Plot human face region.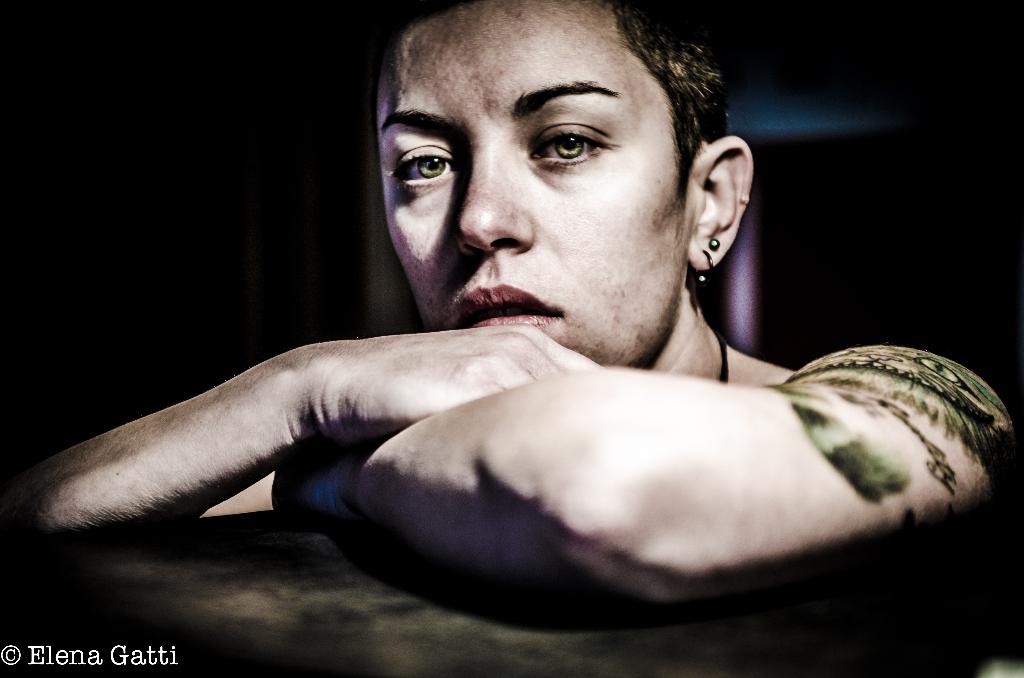
Plotted at x1=375, y1=0, x2=690, y2=369.
